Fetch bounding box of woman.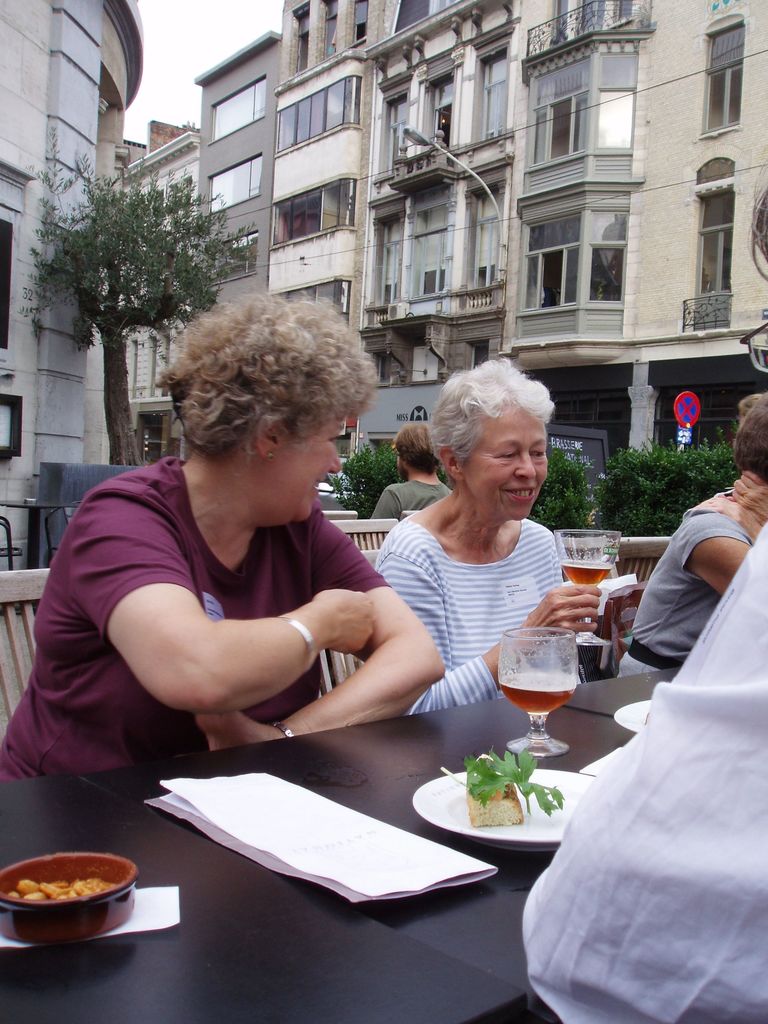
Bbox: (0, 288, 451, 774).
